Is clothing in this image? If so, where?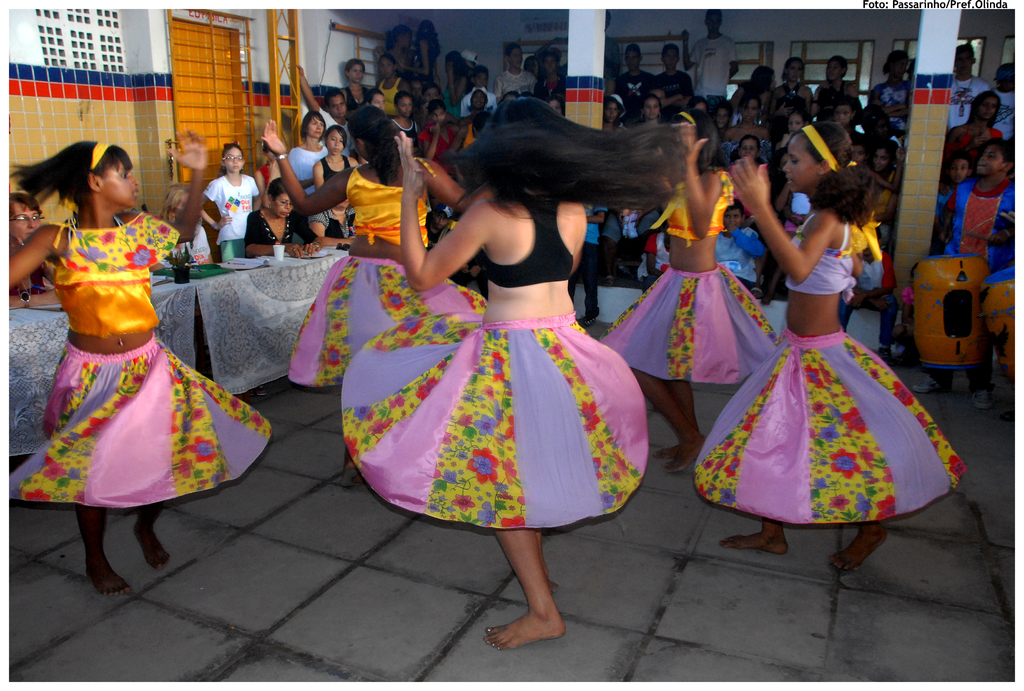
Yes, at select_region(993, 88, 1015, 141).
